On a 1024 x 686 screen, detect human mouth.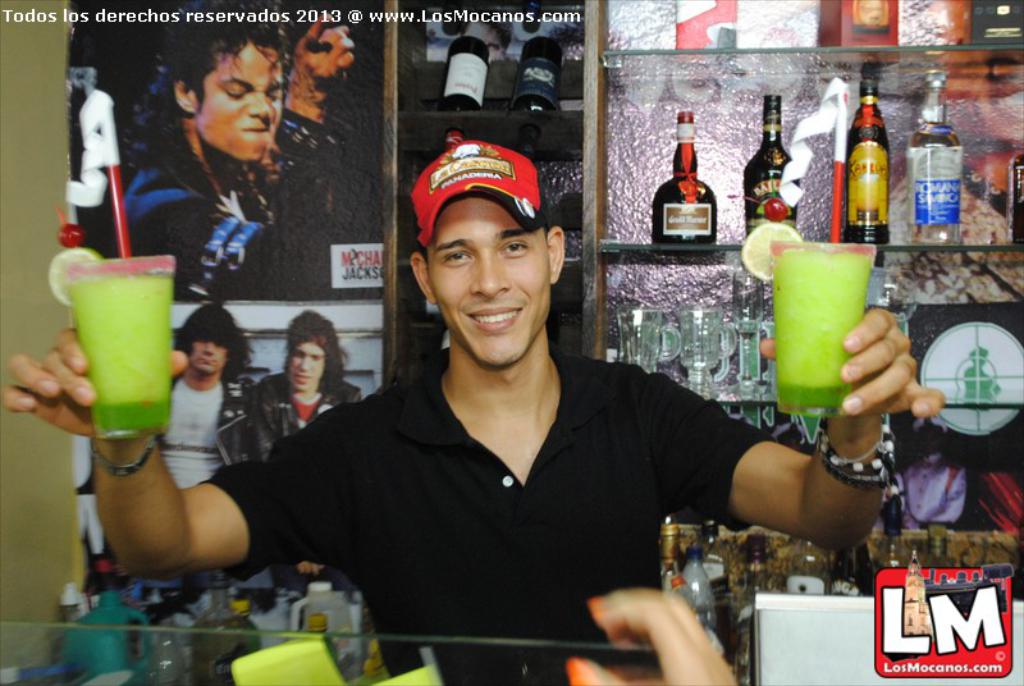
crop(466, 306, 522, 331).
